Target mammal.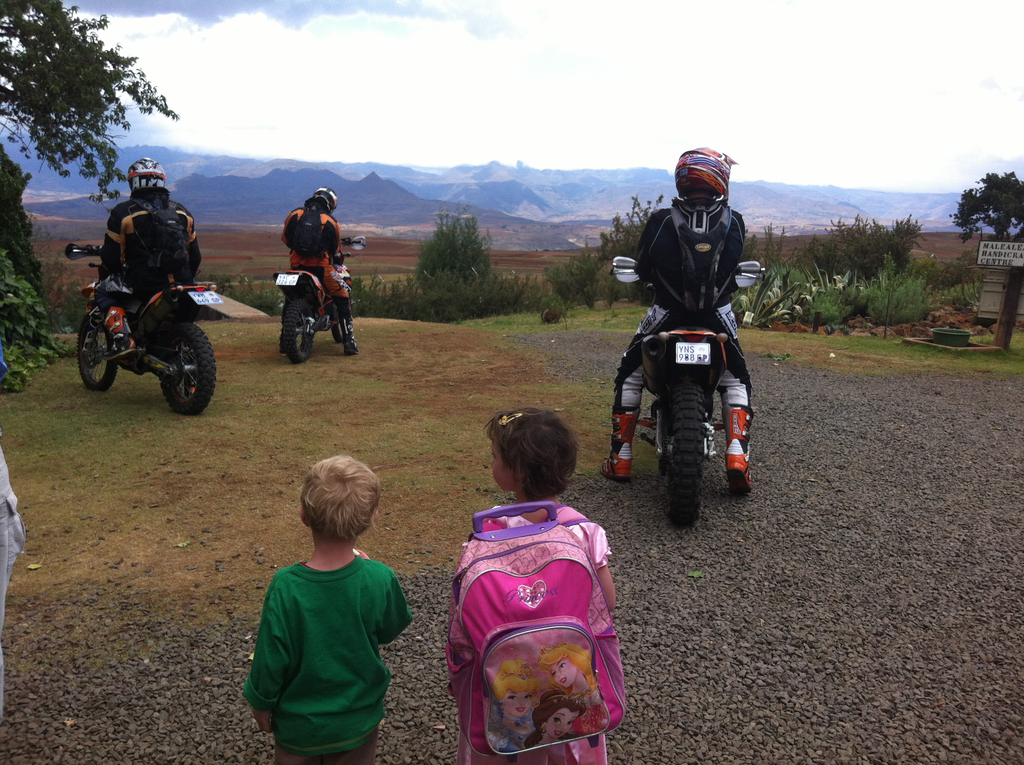
Target region: region(216, 435, 428, 728).
